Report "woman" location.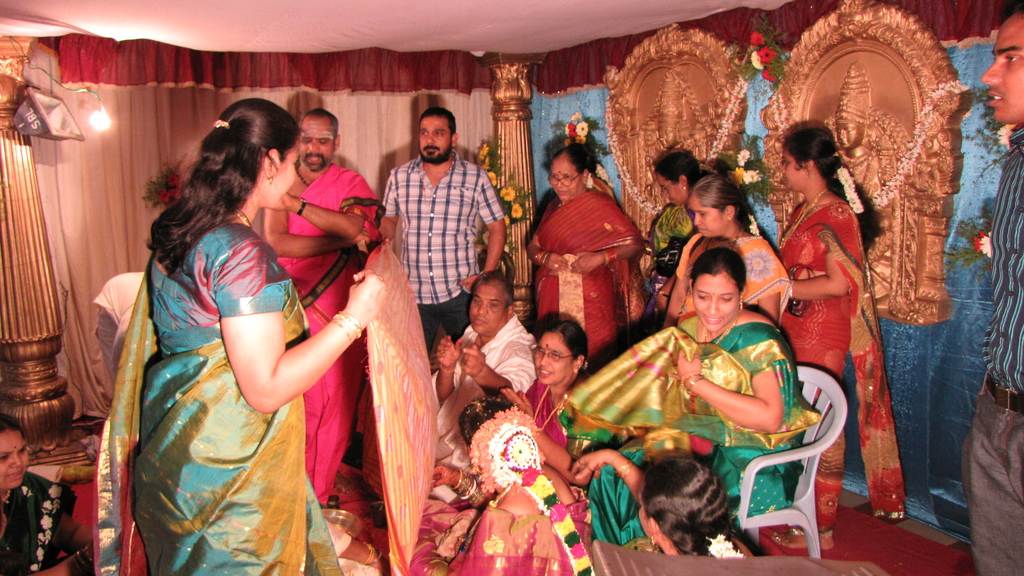
Report: pyautogui.locateOnScreen(557, 244, 824, 545).
